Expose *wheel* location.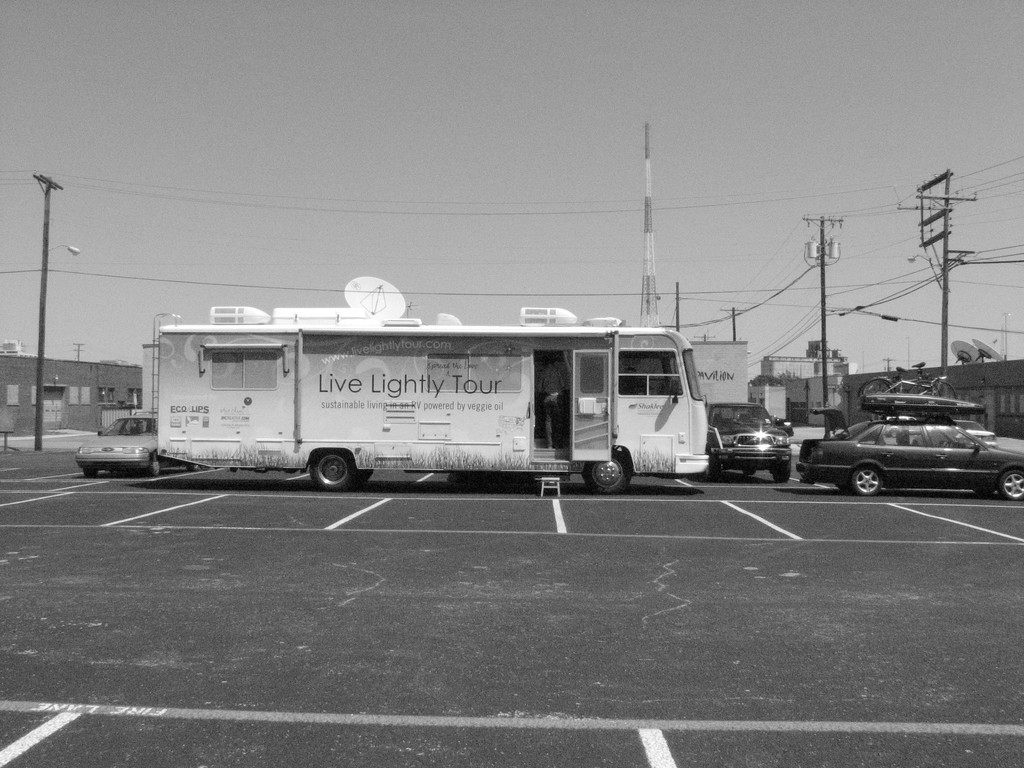
Exposed at detection(146, 452, 163, 479).
